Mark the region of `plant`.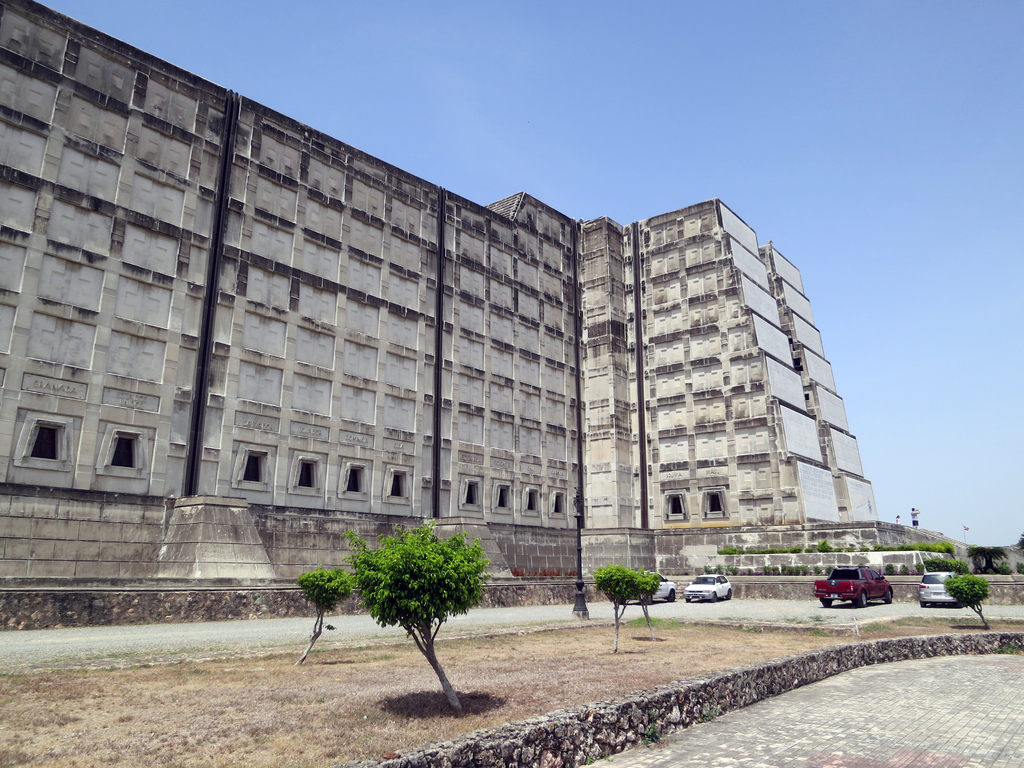
Region: Rect(630, 569, 662, 637).
